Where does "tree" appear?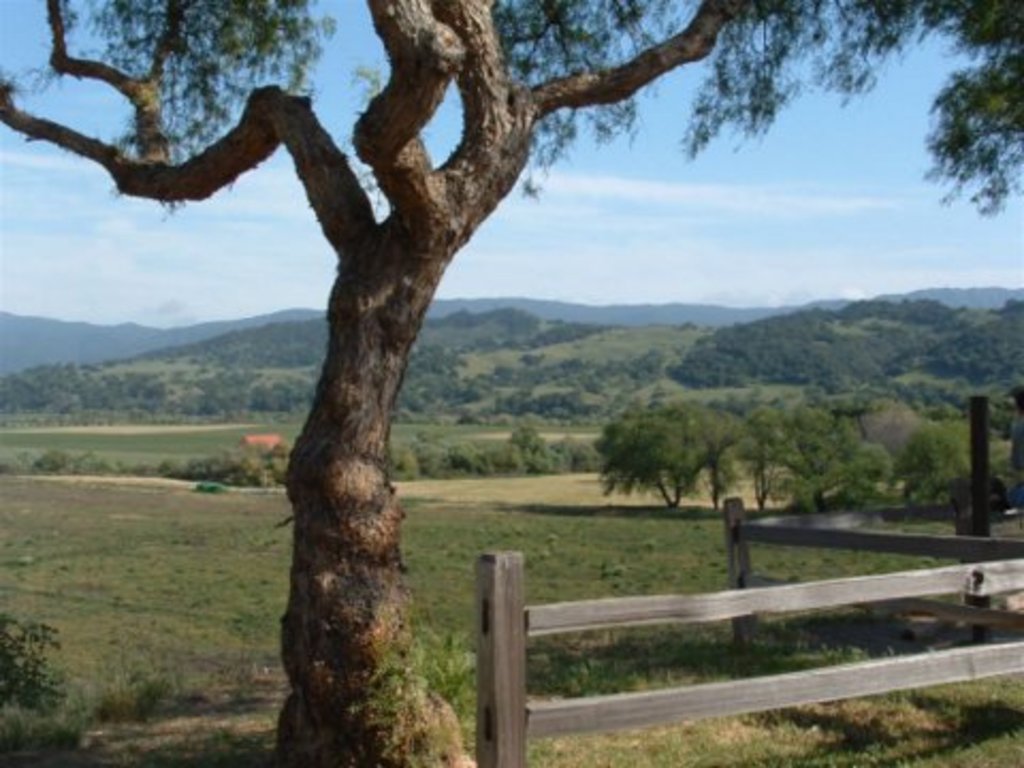
Appears at {"left": 747, "top": 397, "right": 909, "bottom": 516}.
